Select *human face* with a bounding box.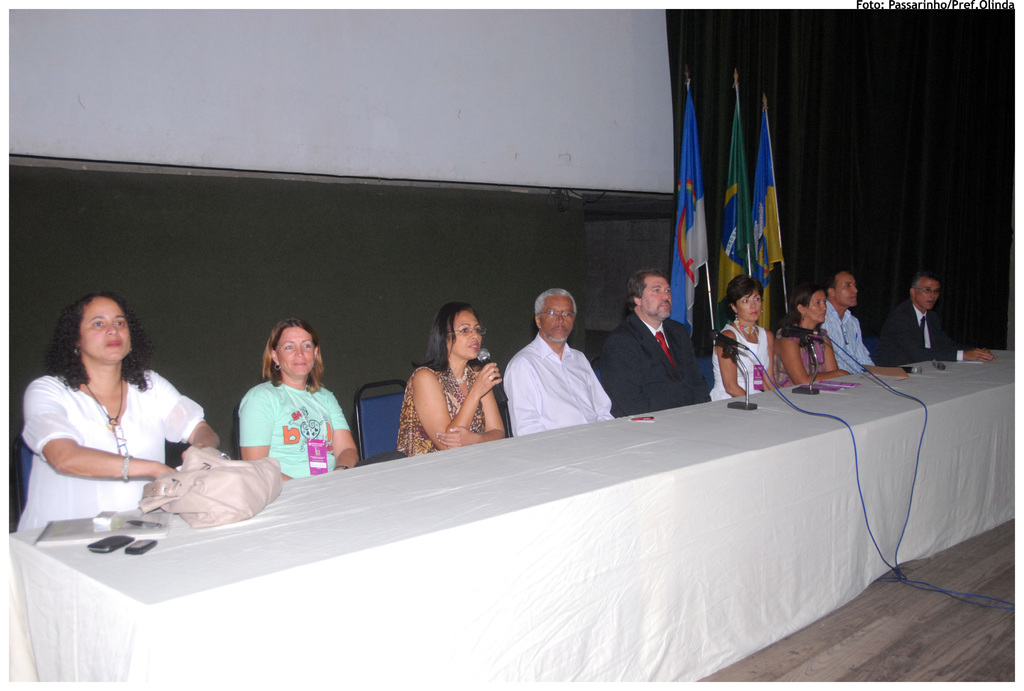
[x1=738, y1=292, x2=762, y2=317].
